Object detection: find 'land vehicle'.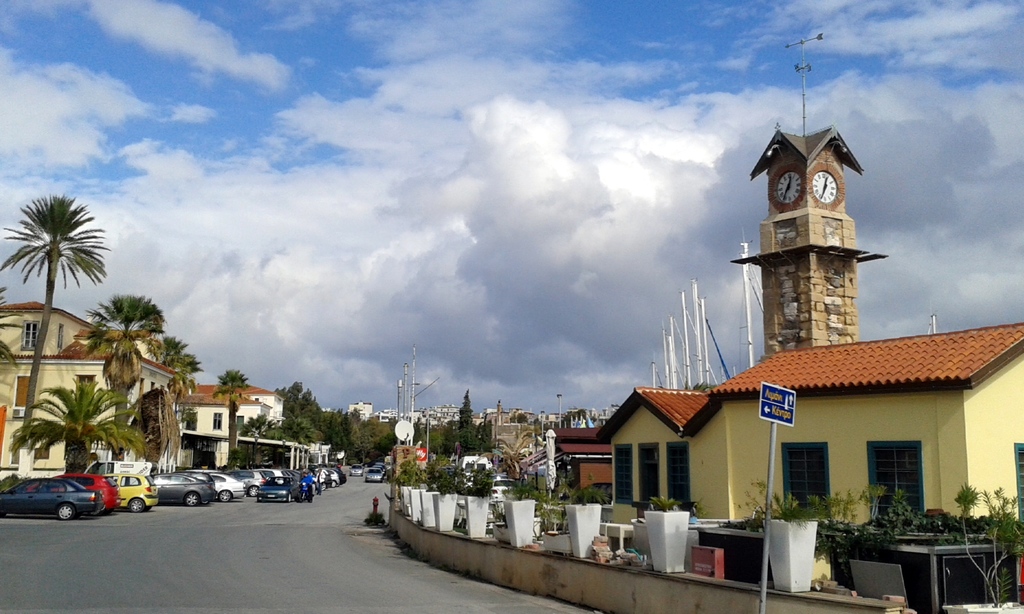
328:466:345:482.
